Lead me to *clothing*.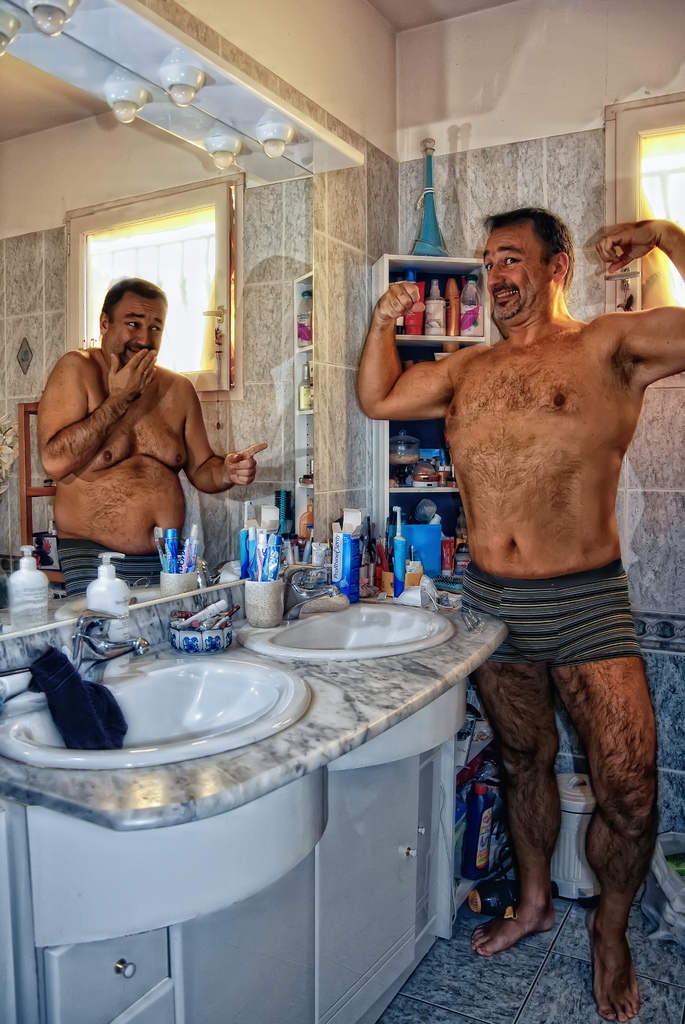
Lead to [x1=60, y1=541, x2=158, y2=600].
